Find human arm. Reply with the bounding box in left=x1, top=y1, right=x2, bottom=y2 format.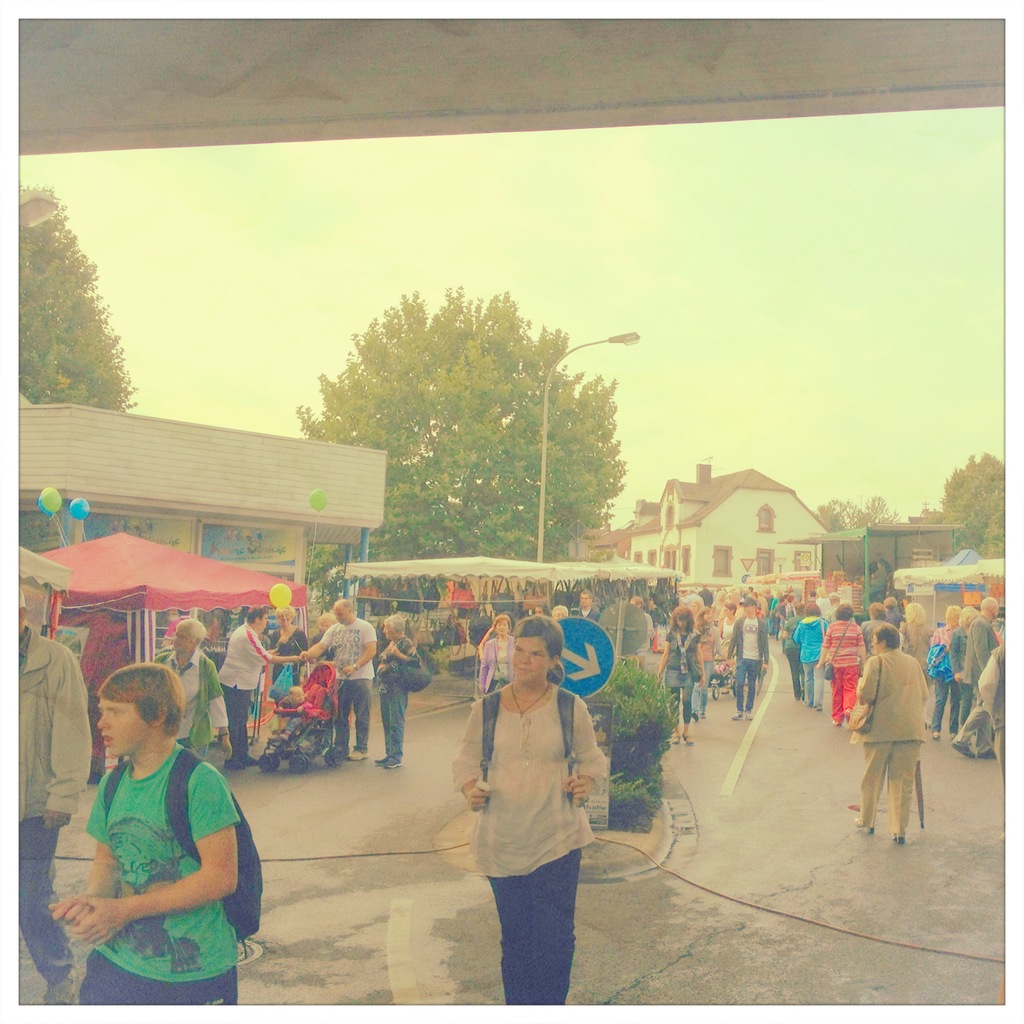
left=197, top=653, right=237, bottom=764.
